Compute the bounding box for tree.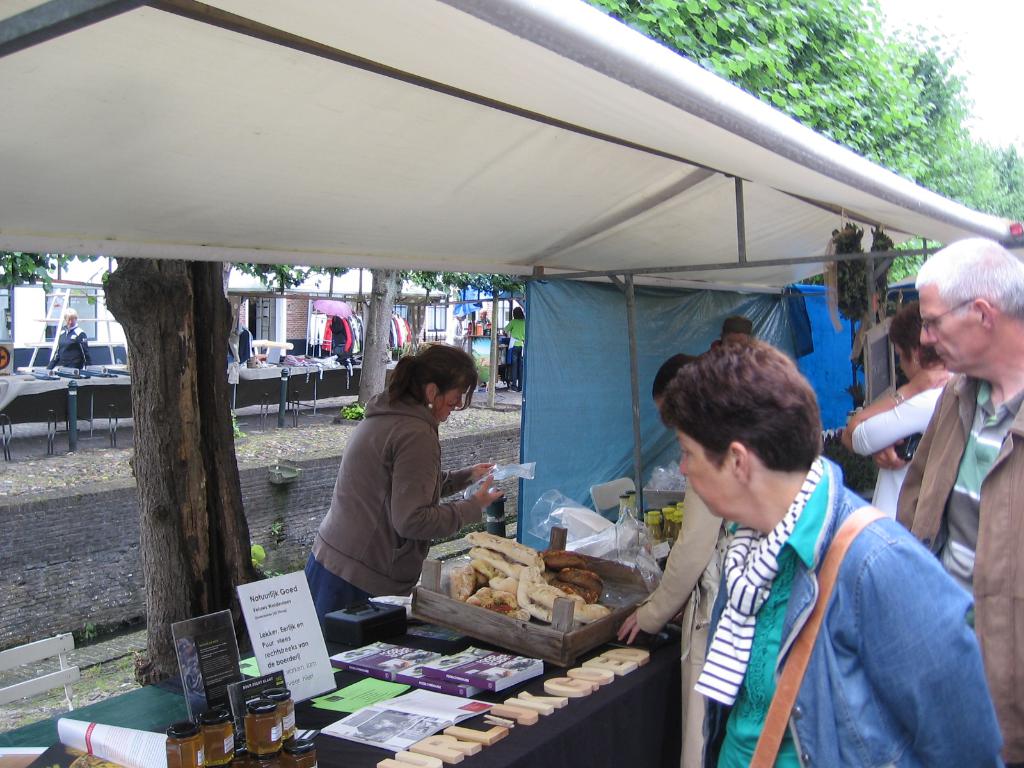
Rect(239, 262, 464, 414).
